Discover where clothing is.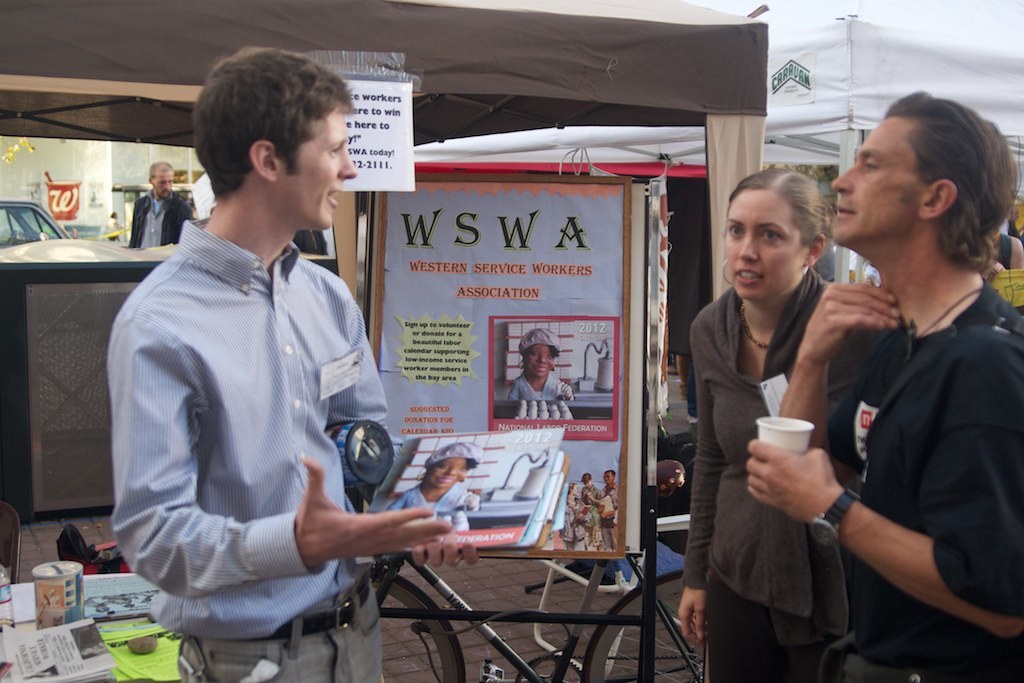
Discovered at rect(389, 476, 478, 525).
